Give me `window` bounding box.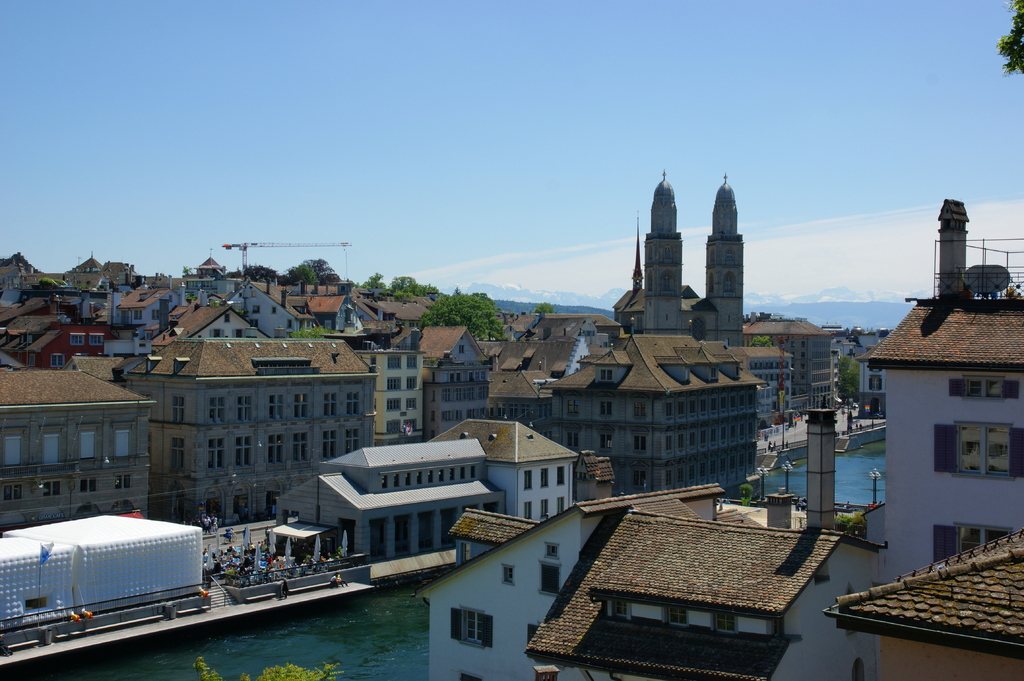
bbox=[247, 317, 260, 329].
